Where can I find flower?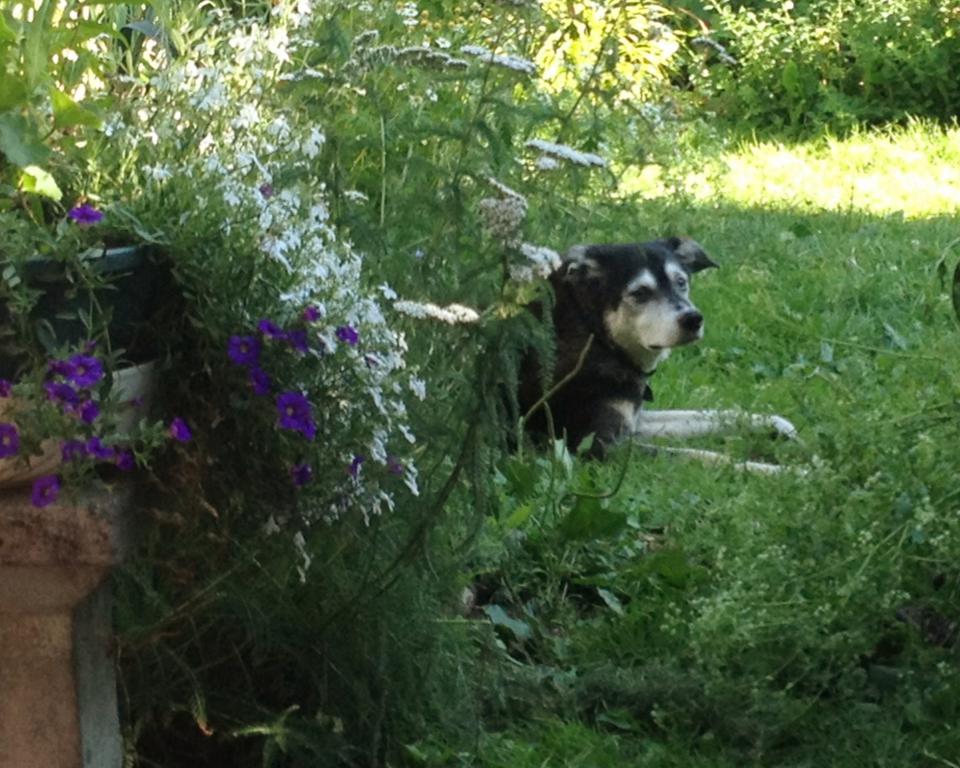
You can find it at select_region(261, 320, 278, 334).
